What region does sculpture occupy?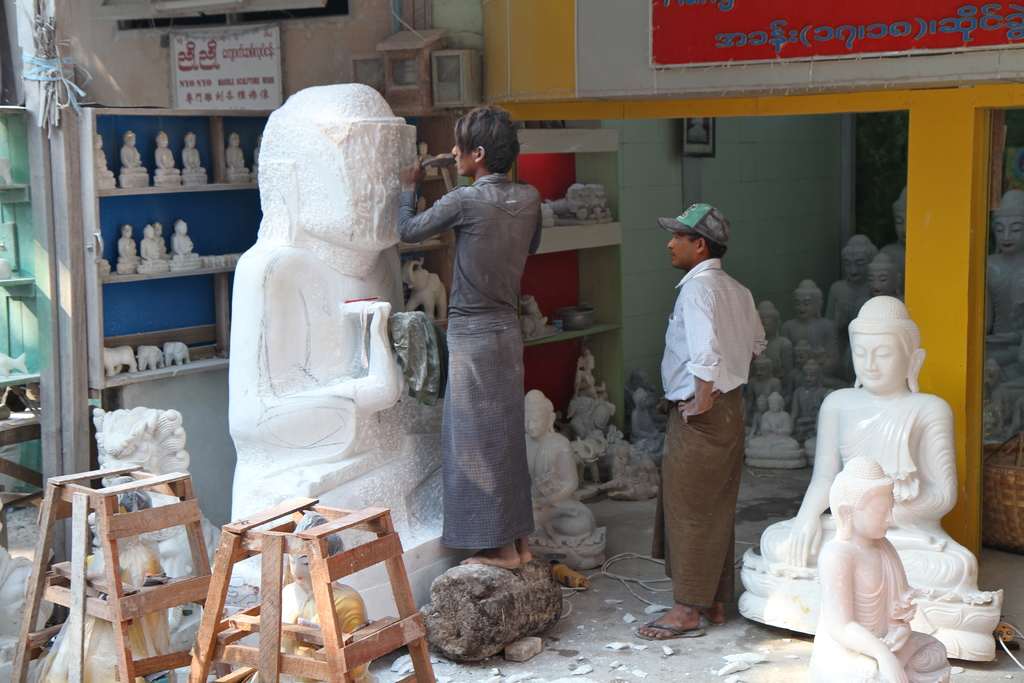
crop(217, 65, 428, 506).
